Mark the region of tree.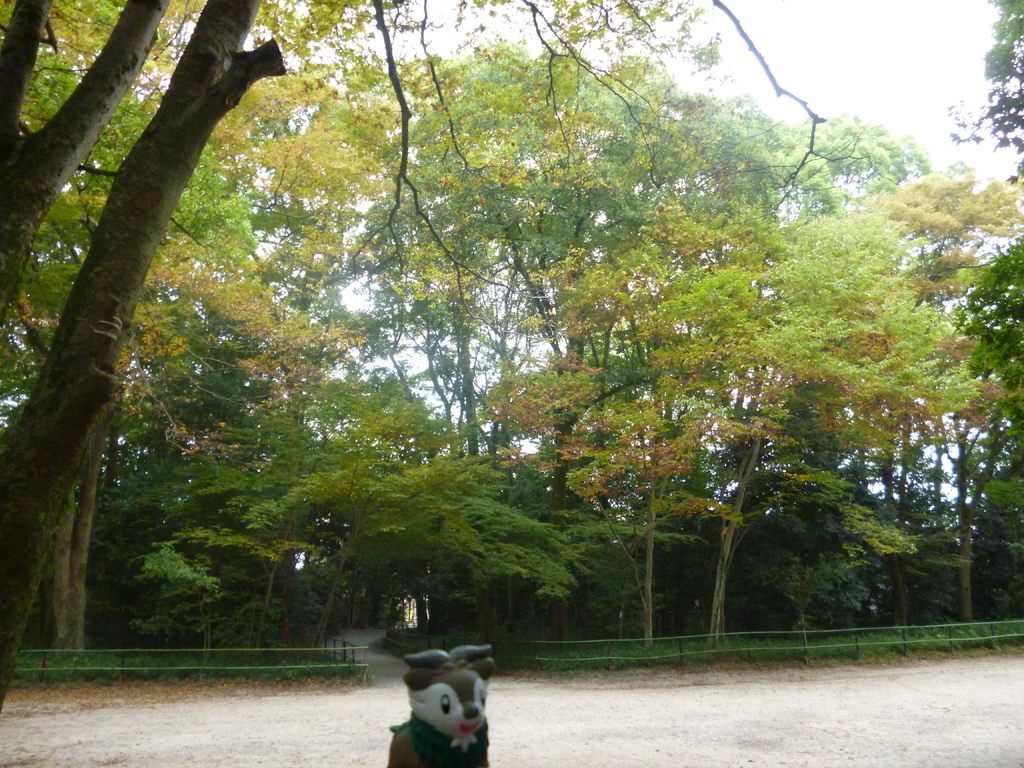
Region: 214:358:515:646.
